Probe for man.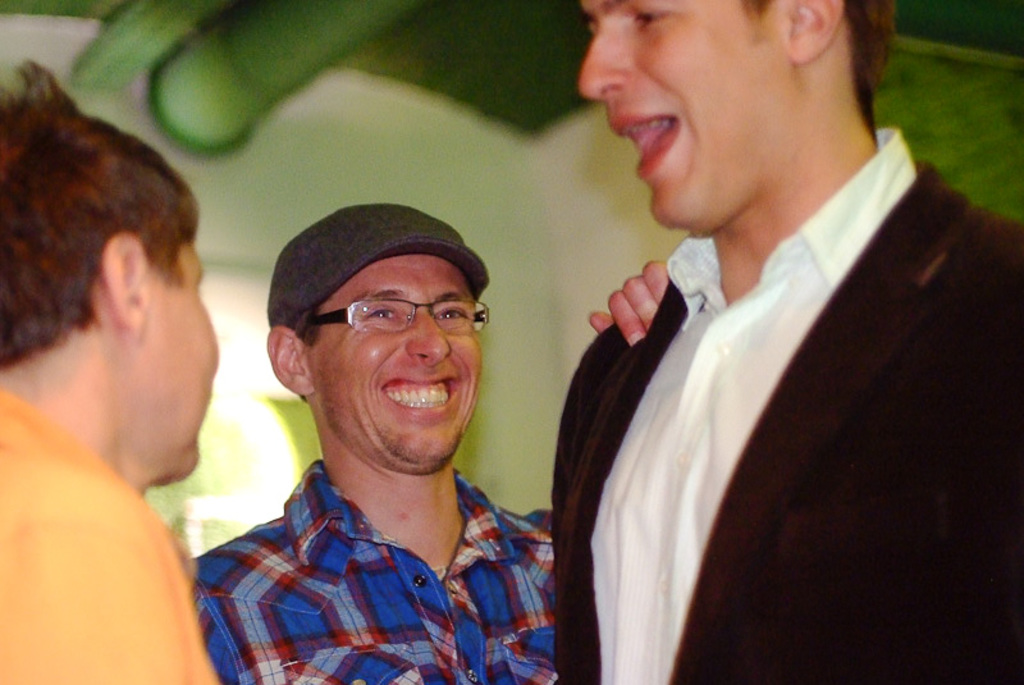
Probe result: <box>552,0,1023,684</box>.
